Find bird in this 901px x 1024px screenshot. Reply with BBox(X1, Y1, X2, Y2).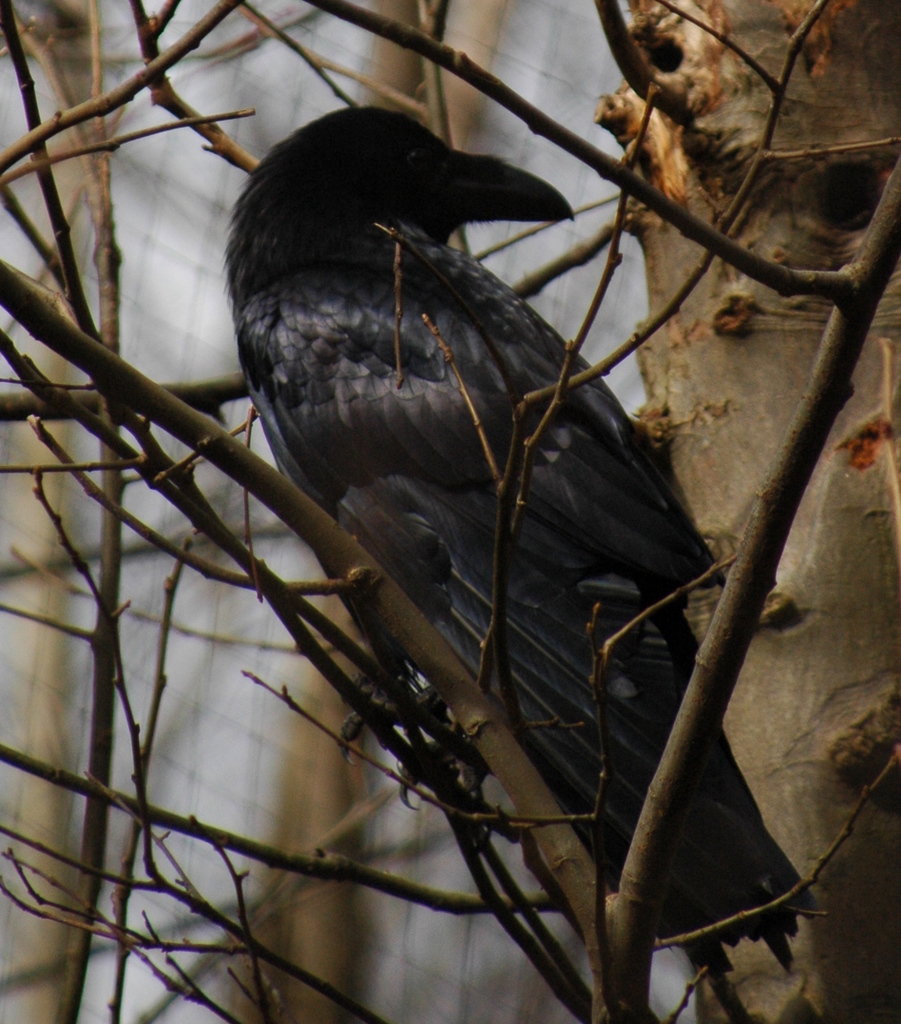
BBox(231, 98, 735, 898).
